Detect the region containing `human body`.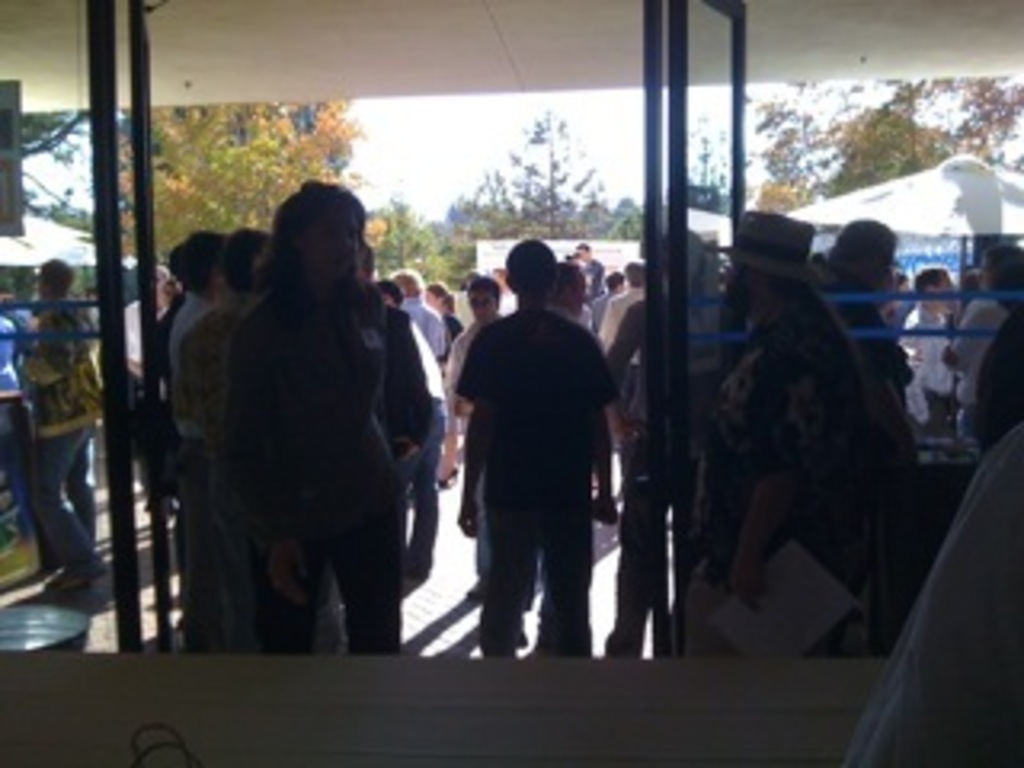
left=950, top=240, right=1021, bottom=461.
